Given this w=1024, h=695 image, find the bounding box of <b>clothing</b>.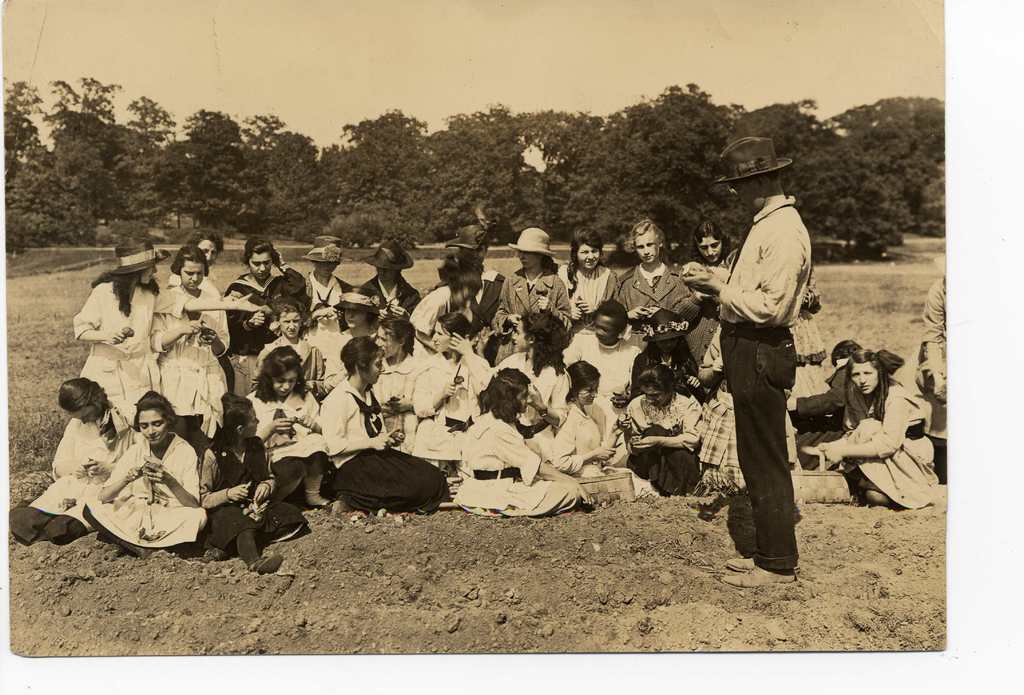
x1=0 y1=393 x2=133 y2=537.
